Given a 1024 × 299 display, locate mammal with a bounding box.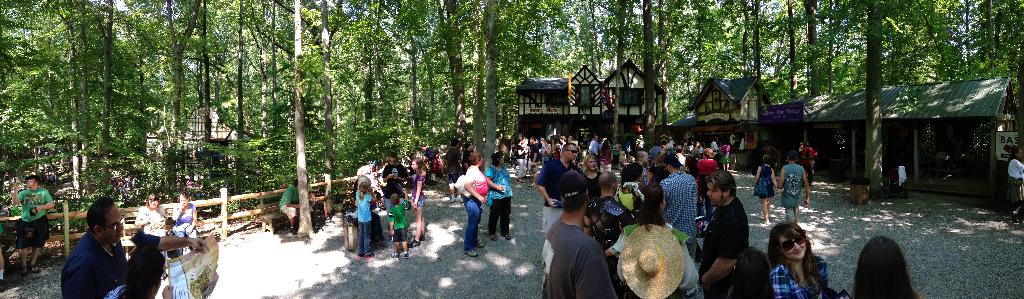
Located: 676:140:682:150.
